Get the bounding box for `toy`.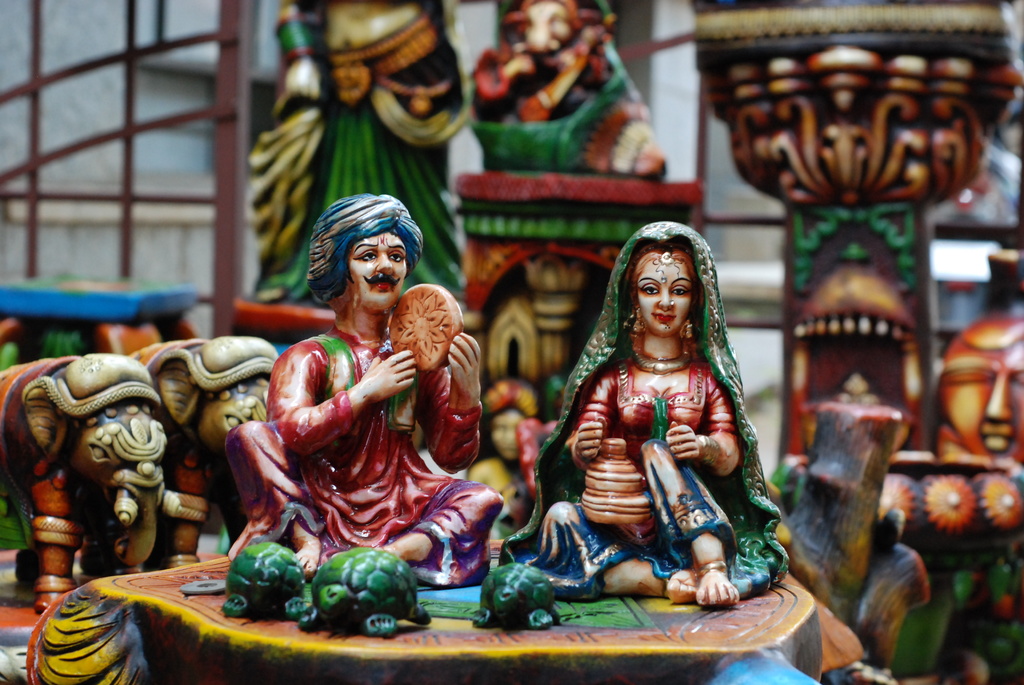
474:0:671:178.
